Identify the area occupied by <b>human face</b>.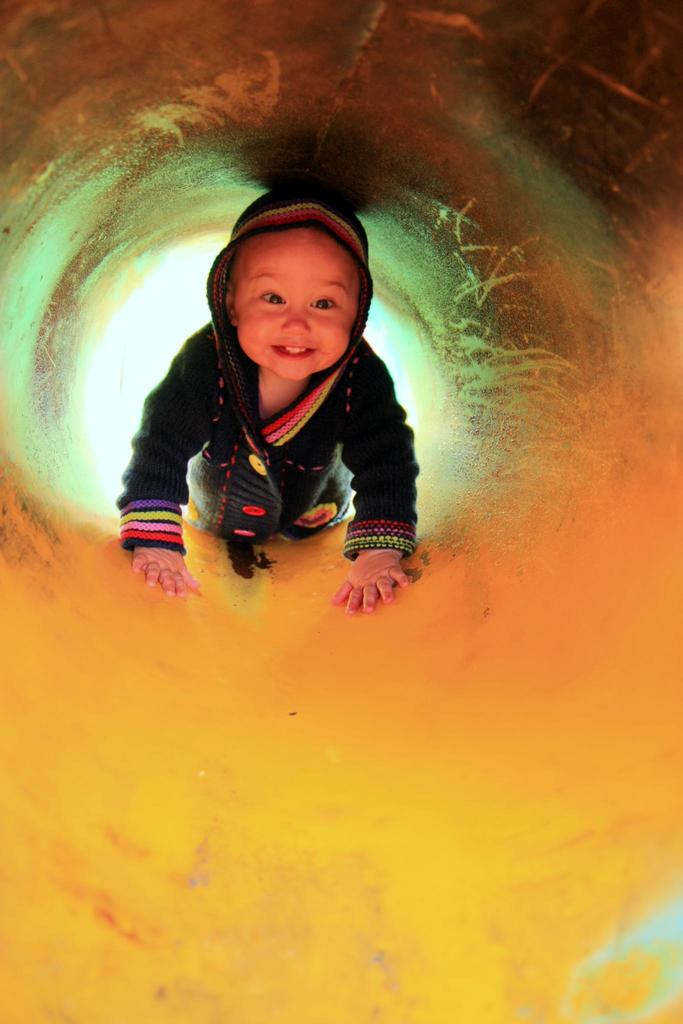
Area: [232,234,353,378].
